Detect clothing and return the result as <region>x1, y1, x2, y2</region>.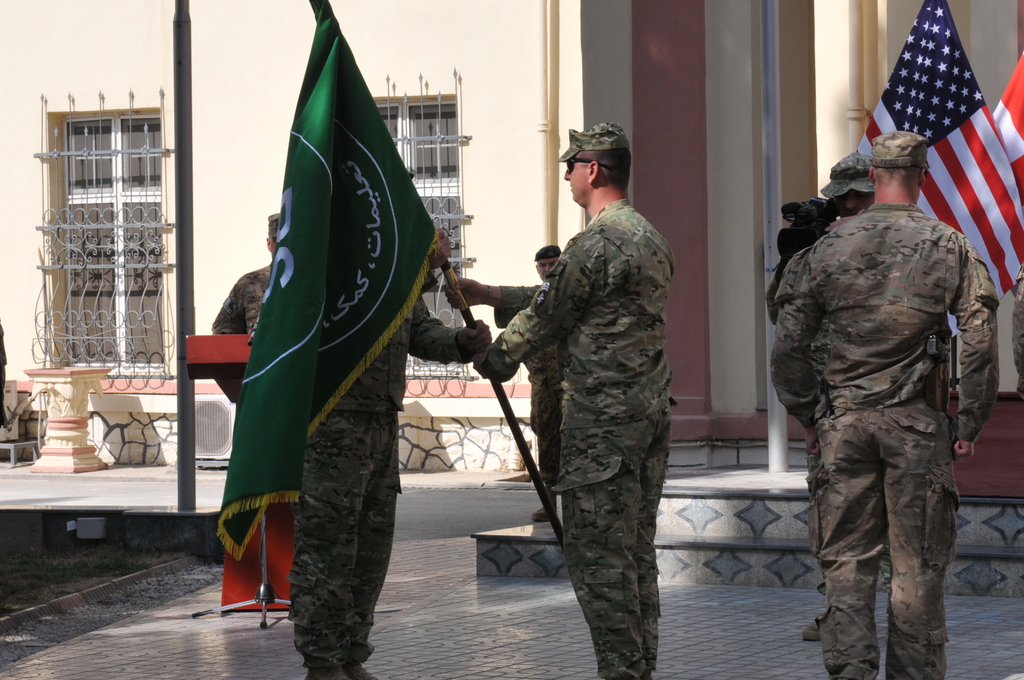
<region>207, 261, 273, 403</region>.
